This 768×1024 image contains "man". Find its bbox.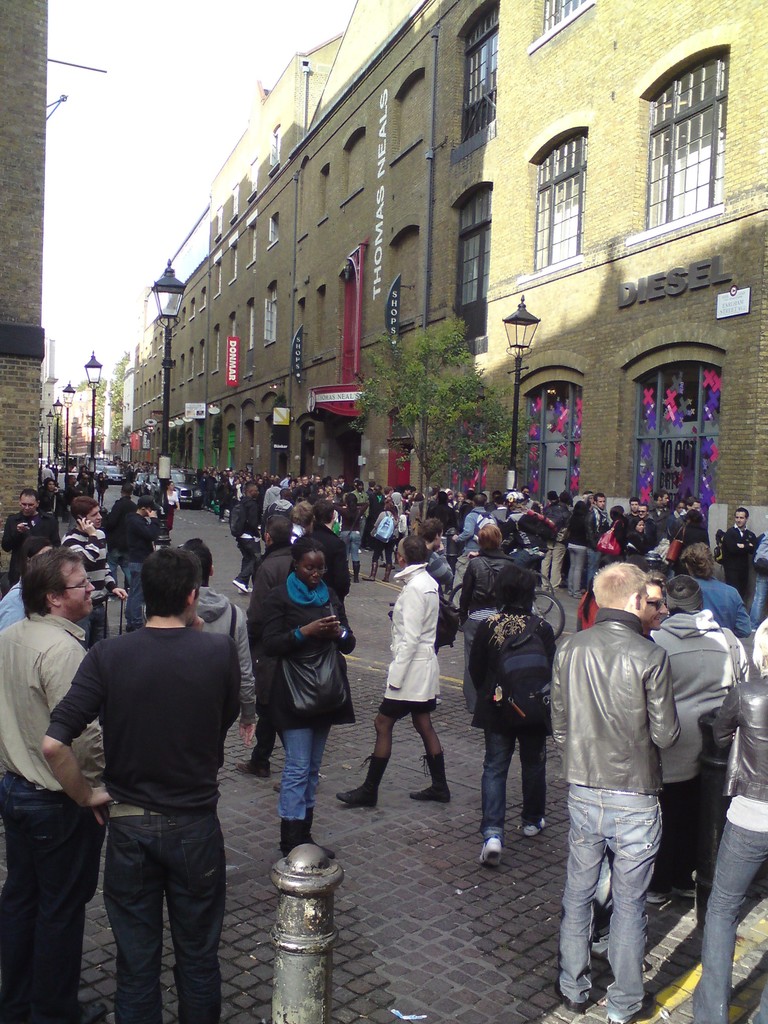
{"left": 721, "top": 506, "right": 761, "bottom": 604}.
